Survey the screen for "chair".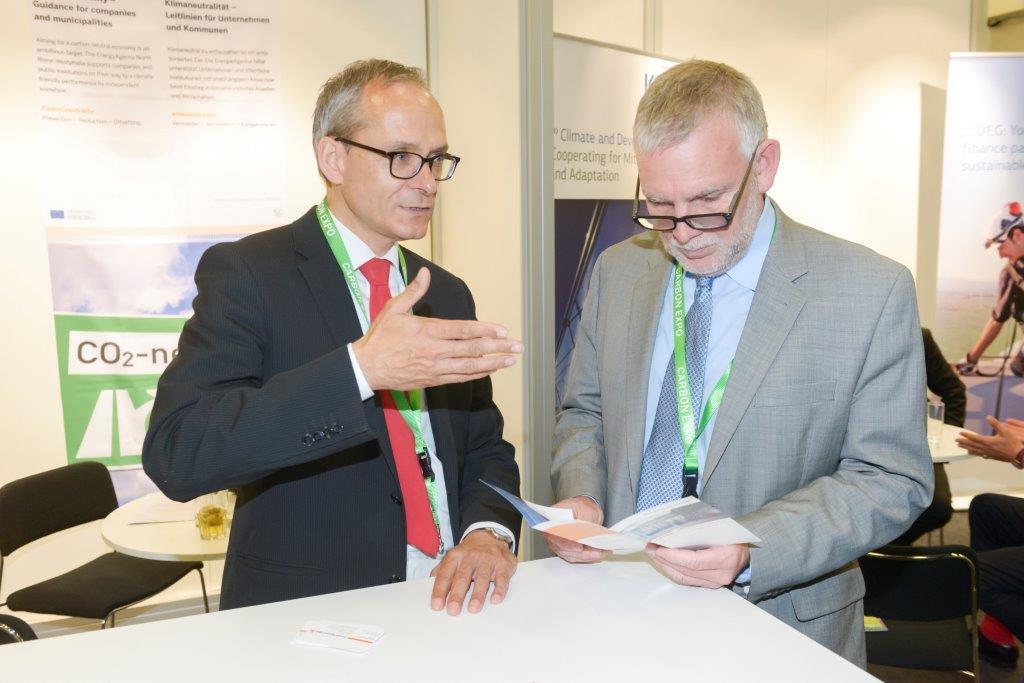
Survey found: Rect(0, 456, 210, 634).
